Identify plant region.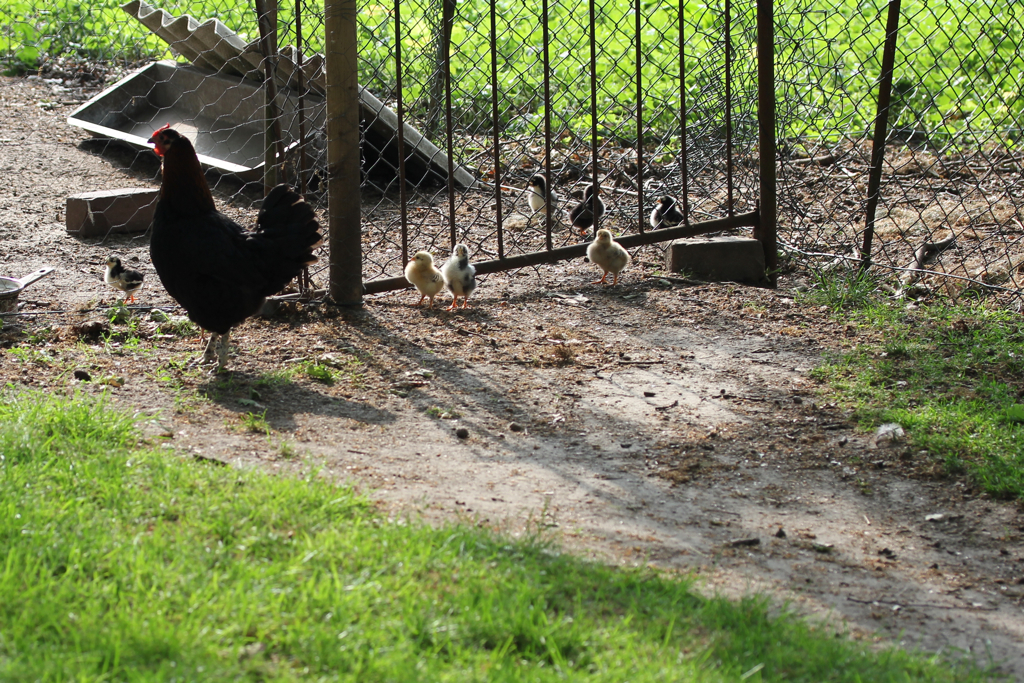
Region: [157,299,203,331].
